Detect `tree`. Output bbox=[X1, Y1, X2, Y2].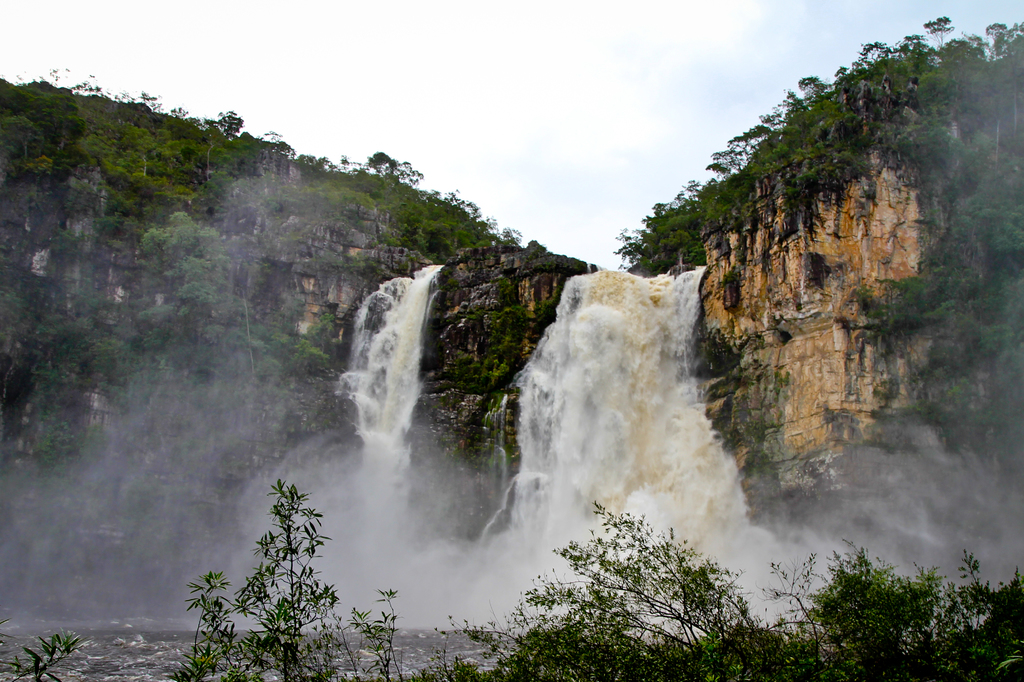
bbox=[445, 183, 486, 224].
